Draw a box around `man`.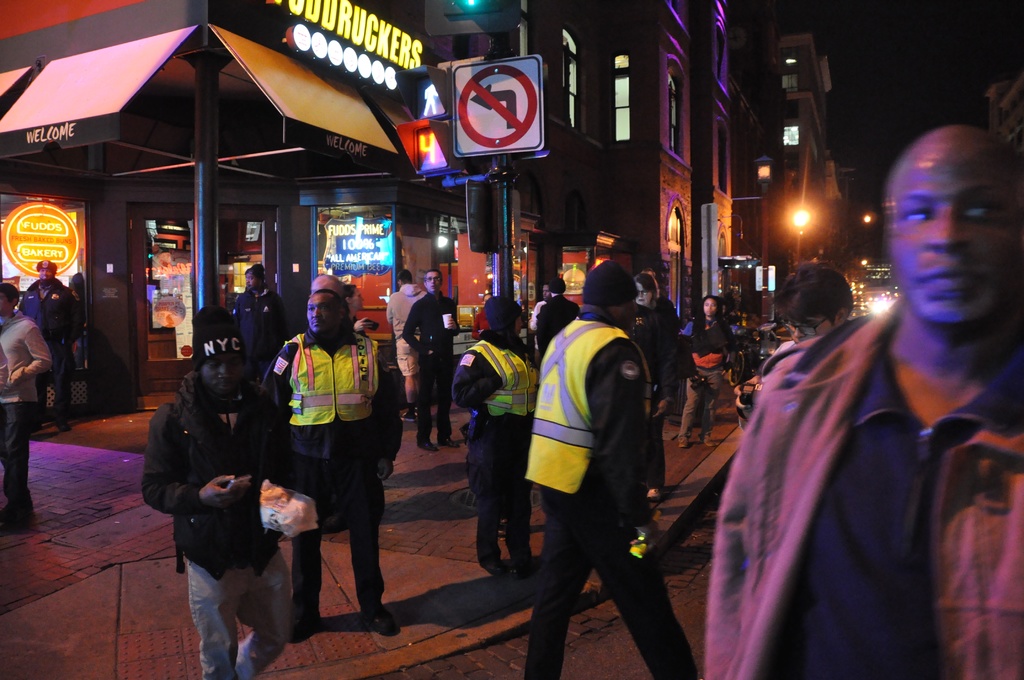
crop(17, 255, 83, 433).
